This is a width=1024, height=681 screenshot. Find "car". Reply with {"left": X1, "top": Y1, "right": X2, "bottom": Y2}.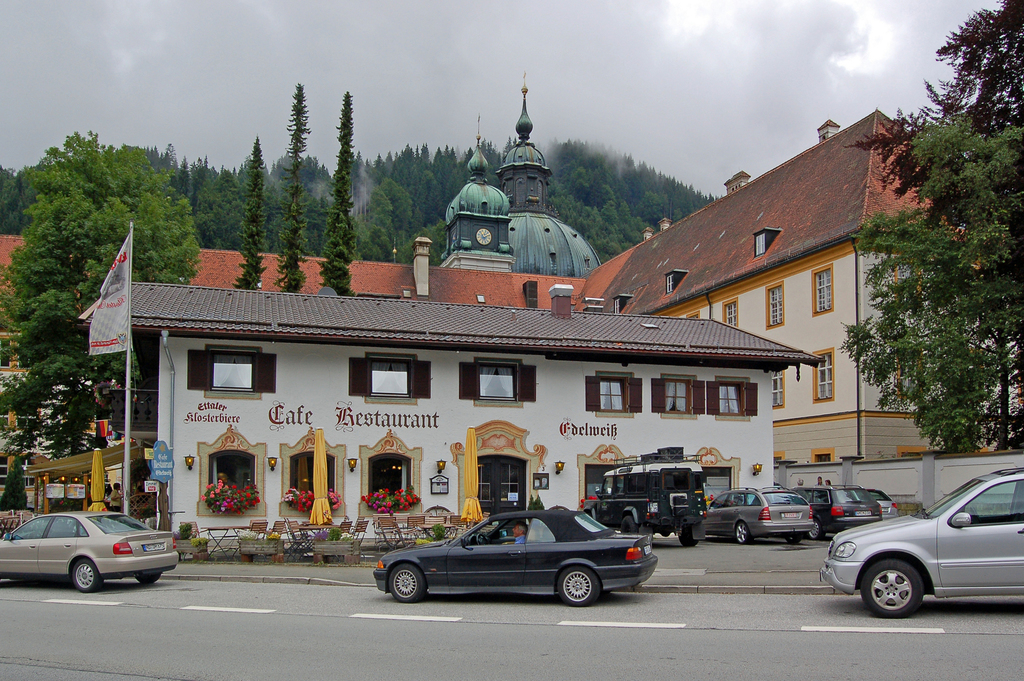
{"left": 866, "top": 484, "right": 901, "bottom": 519}.
